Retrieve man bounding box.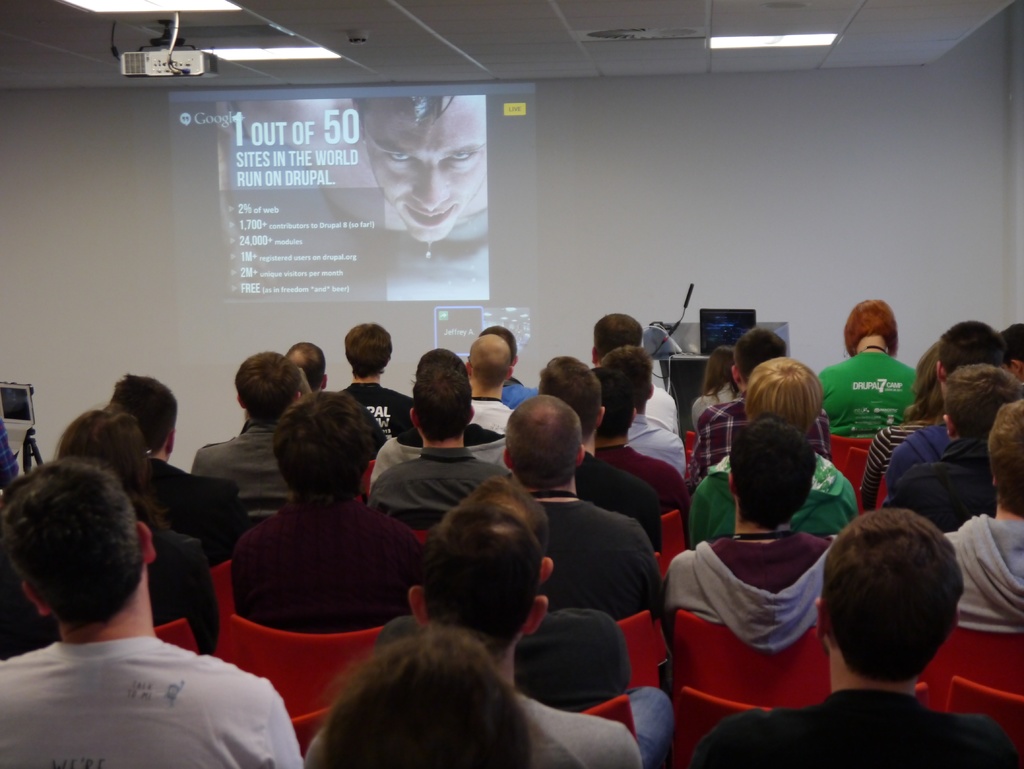
Bounding box: left=459, top=334, right=513, bottom=432.
